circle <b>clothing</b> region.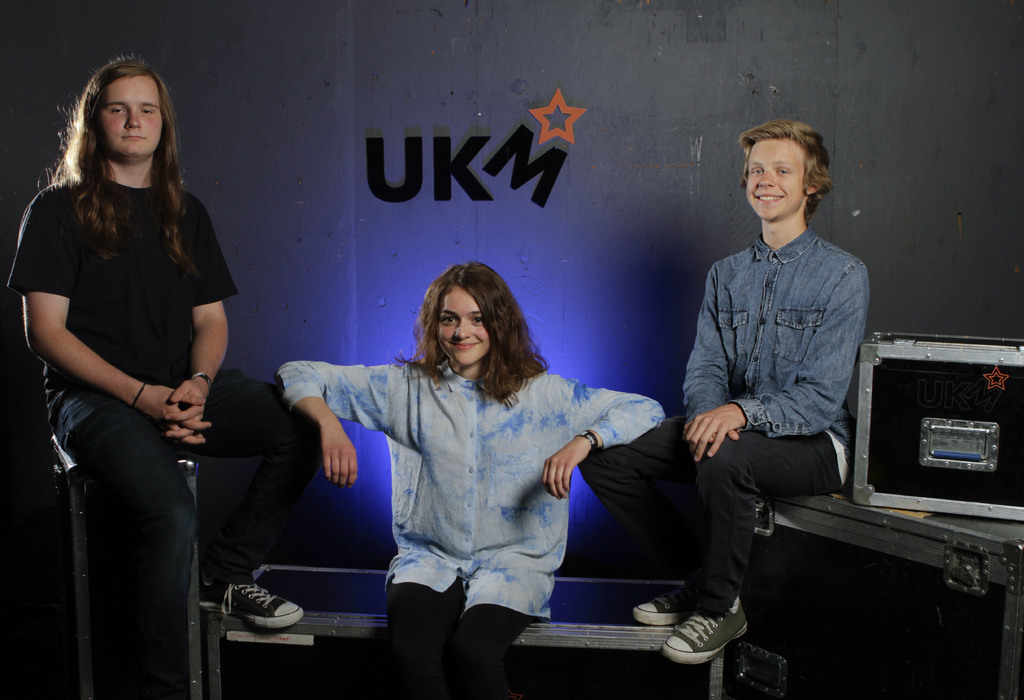
Region: [left=303, top=316, right=641, bottom=647].
